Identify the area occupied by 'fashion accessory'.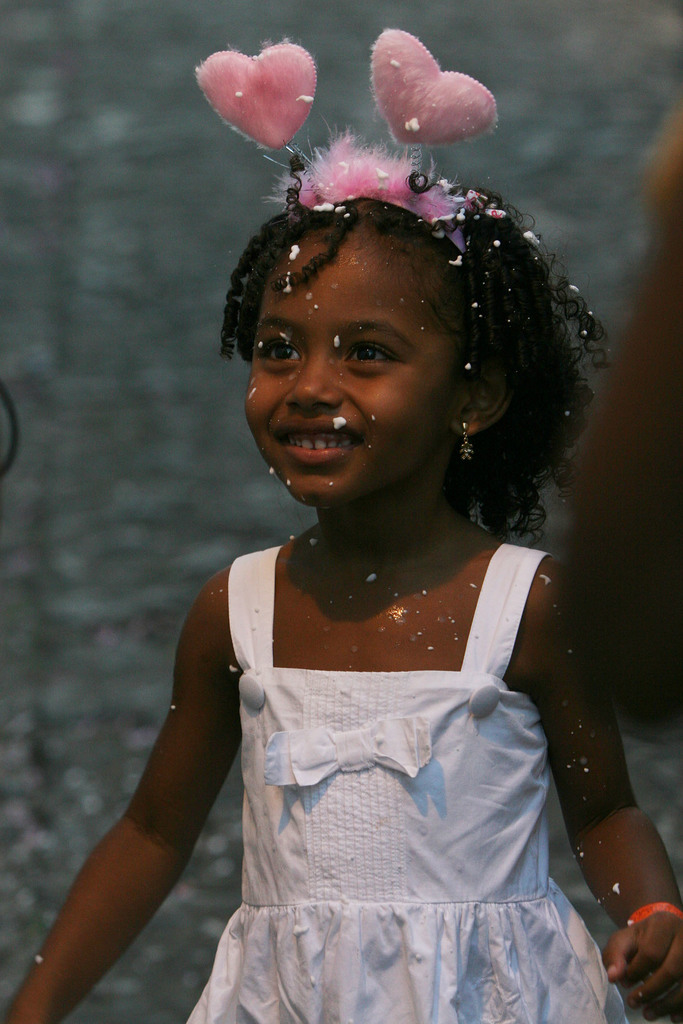
Area: crop(192, 27, 497, 254).
